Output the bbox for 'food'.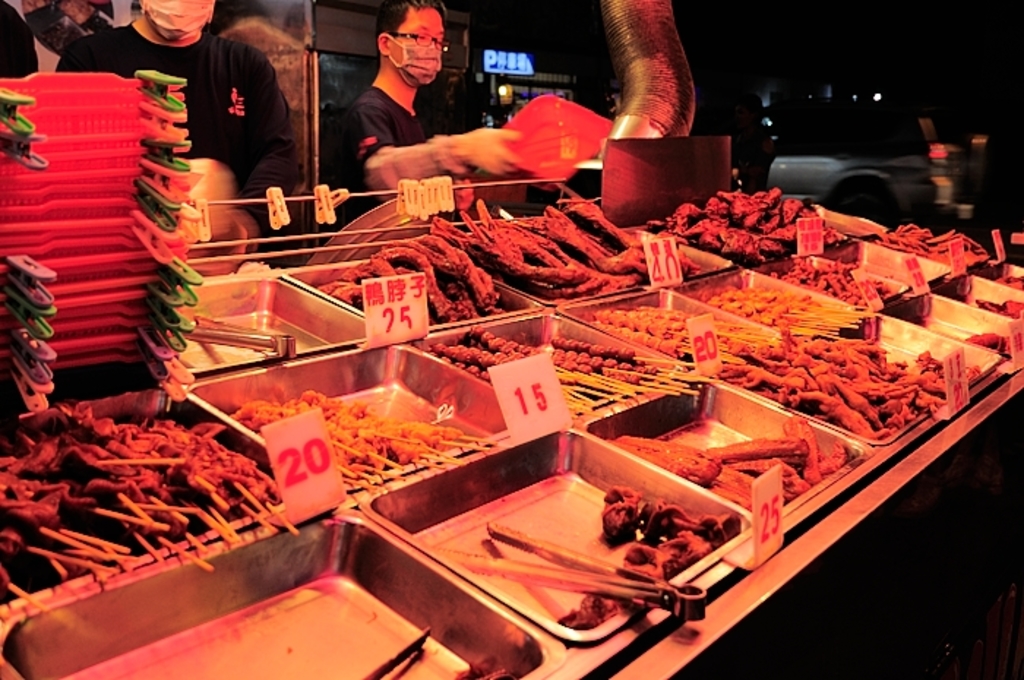
[304, 189, 705, 326].
